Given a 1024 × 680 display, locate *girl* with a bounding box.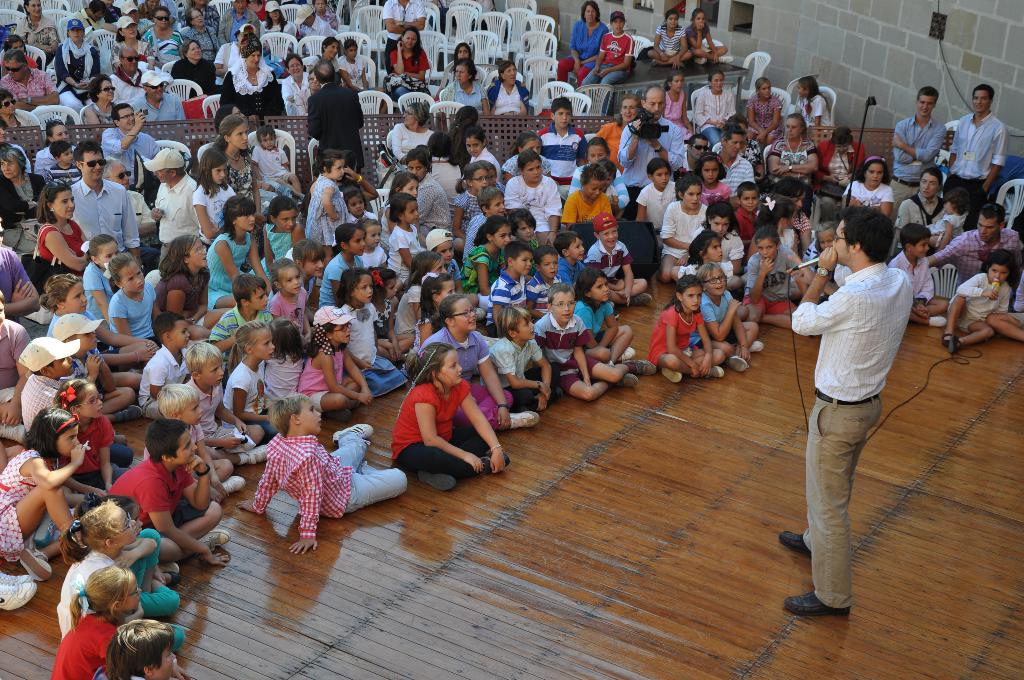
Located: (x1=577, y1=271, x2=636, y2=363).
